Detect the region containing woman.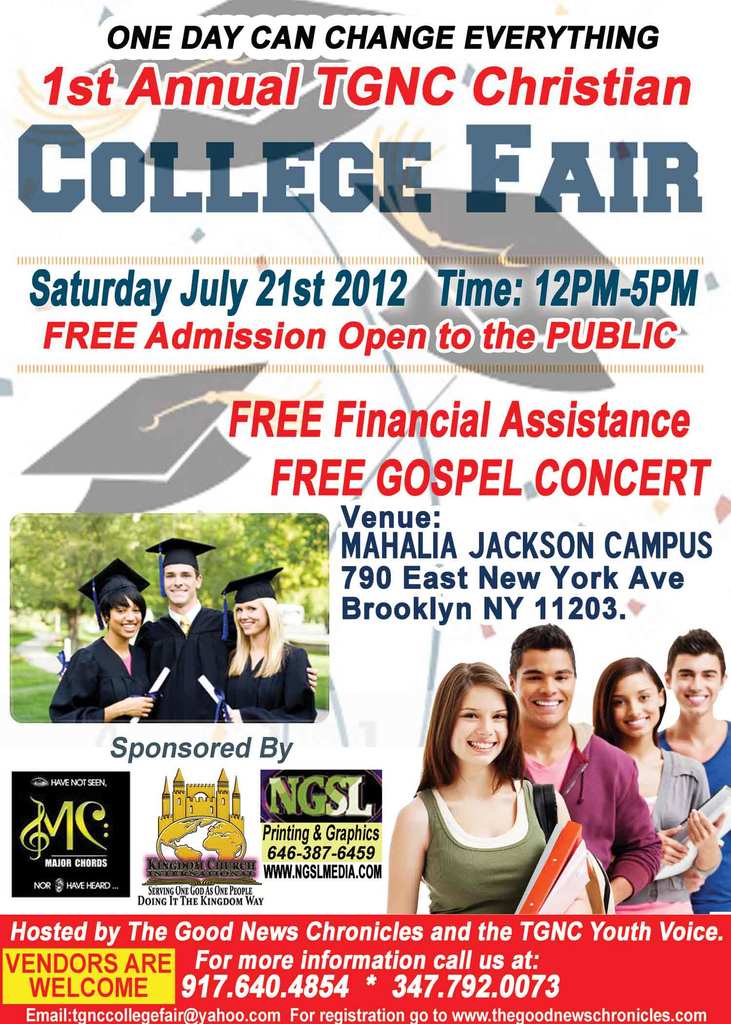
[left=585, top=659, right=725, bottom=910].
